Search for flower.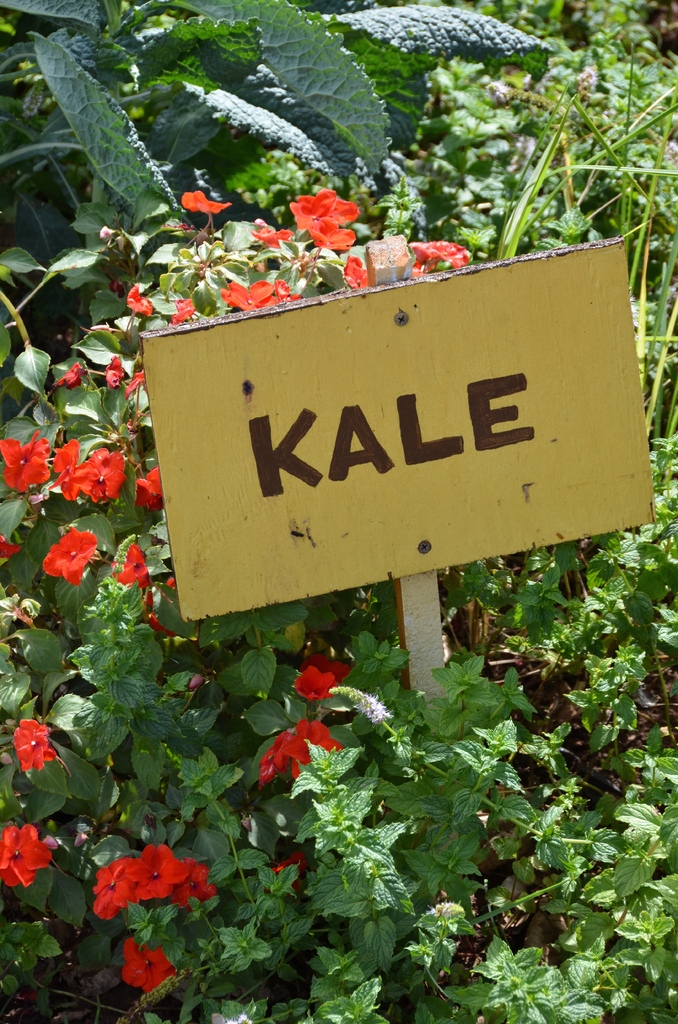
Found at [left=129, top=463, right=168, bottom=514].
